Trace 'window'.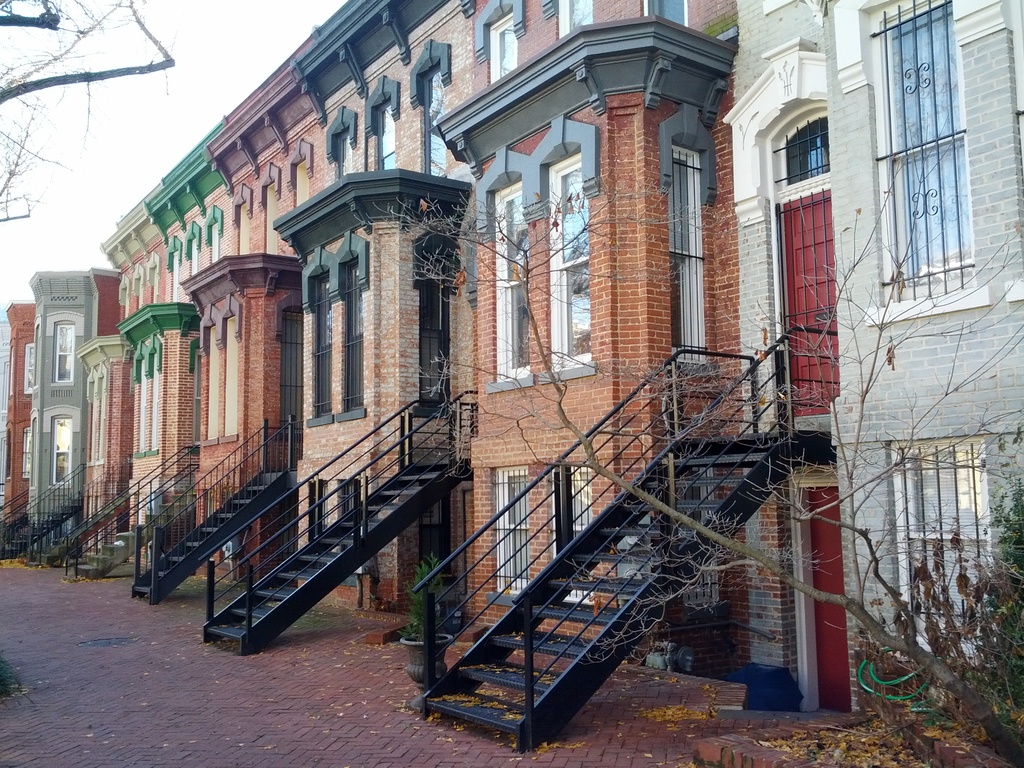
Traced to bbox=[323, 101, 359, 179].
